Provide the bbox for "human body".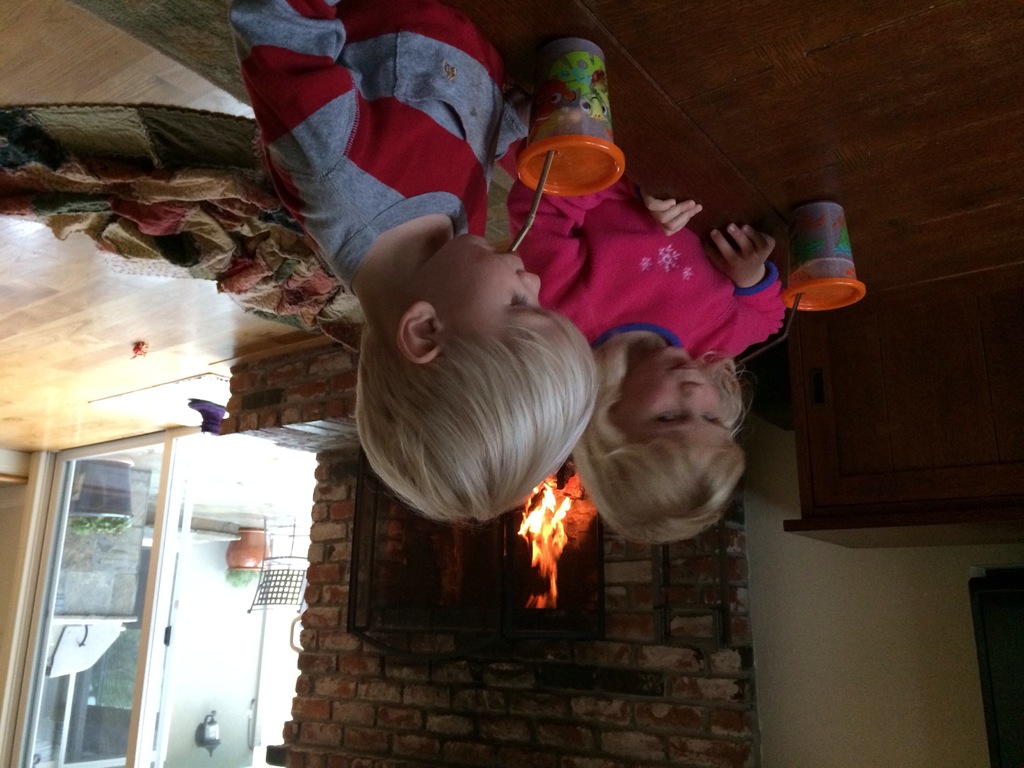
Rect(491, 182, 785, 541).
